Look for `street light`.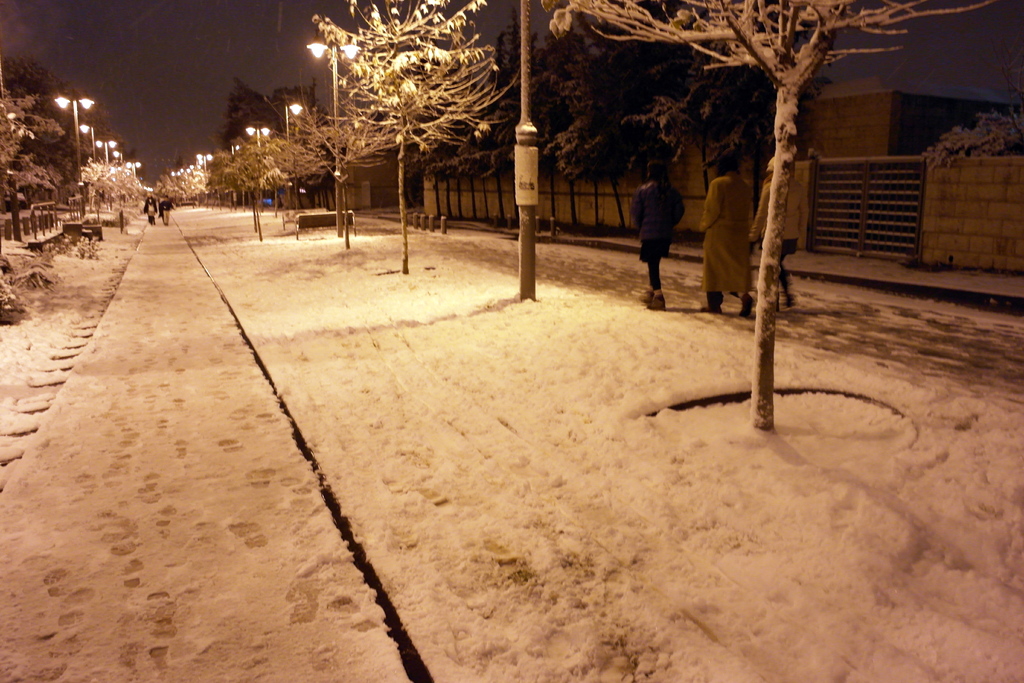
Found: left=56, top=94, right=95, bottom=217.
